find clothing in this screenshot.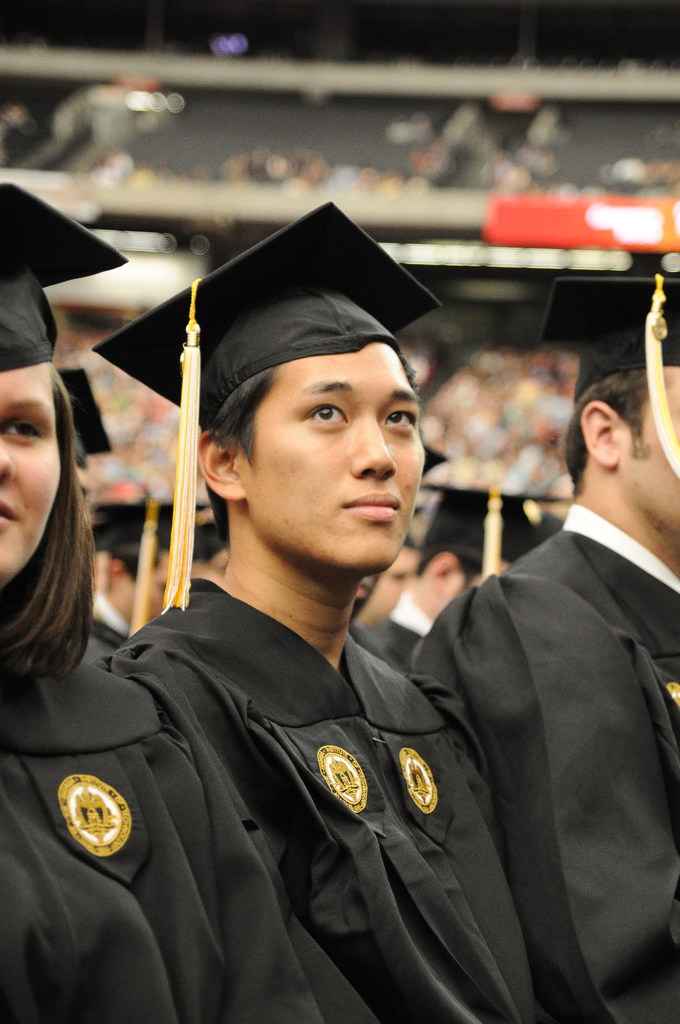
The bounding box for clothing is x1=110 y1=575 x2=535 y2=1023.
